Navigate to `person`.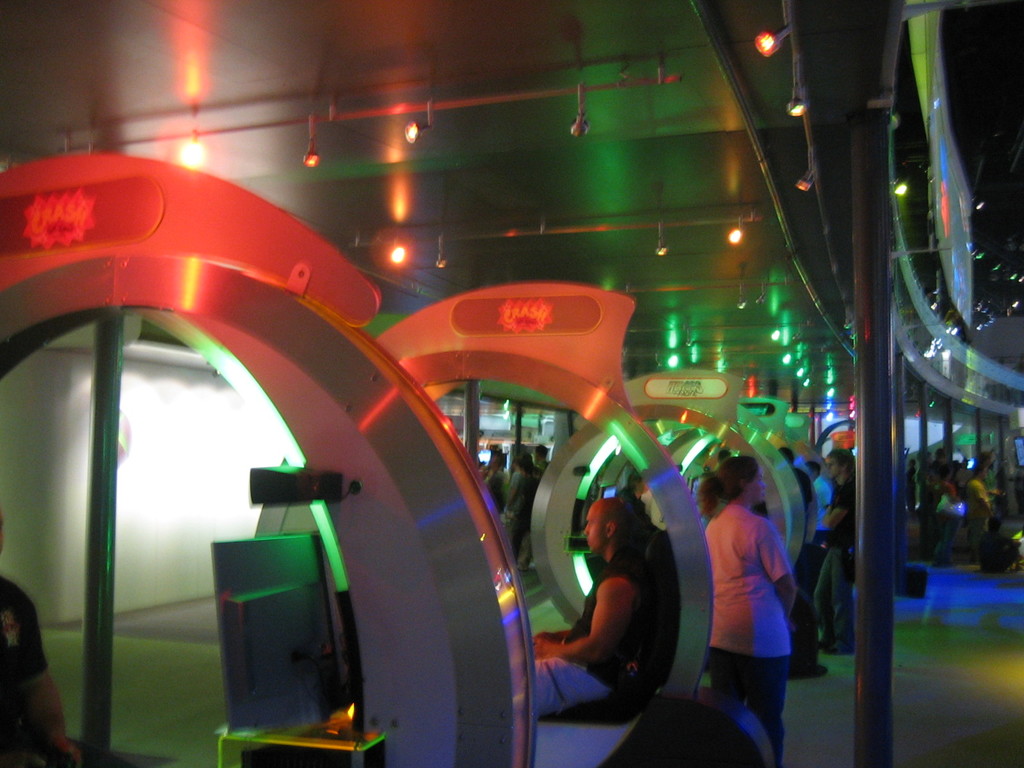
Navigation target: (493, 445, 529, 544).
